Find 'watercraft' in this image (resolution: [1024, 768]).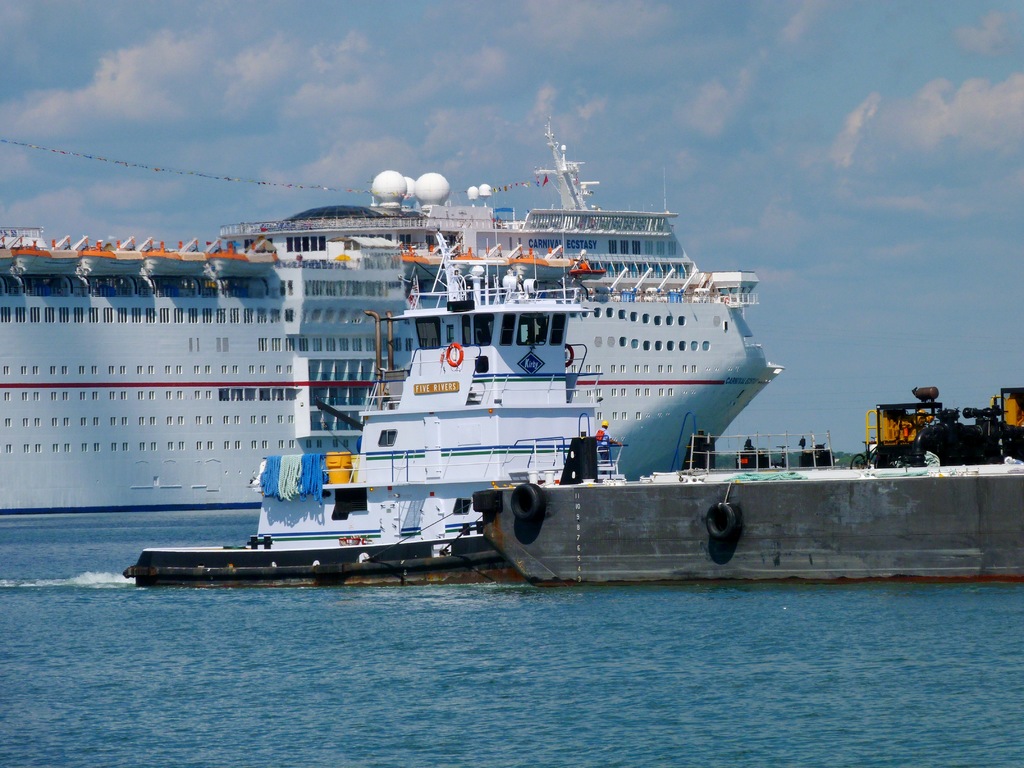
{"left": 0, "top": 114, "right": 774, "bottom": 515}.
